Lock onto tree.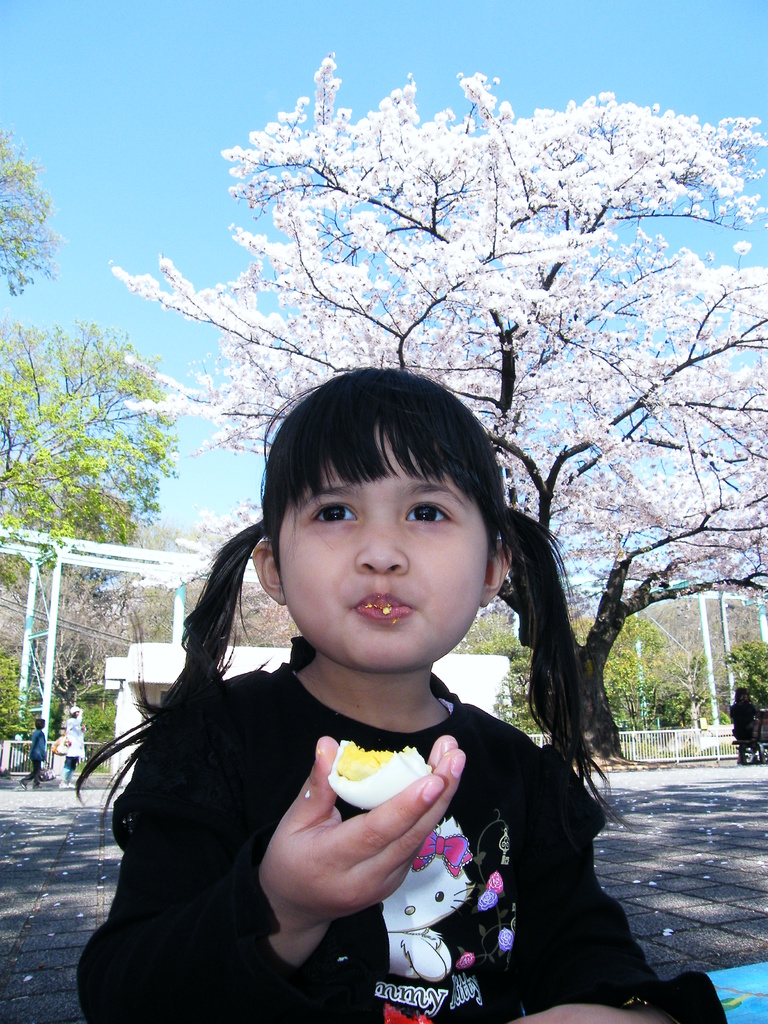
Locked: [x1=108, y1=40, x2=767, y2=774].
